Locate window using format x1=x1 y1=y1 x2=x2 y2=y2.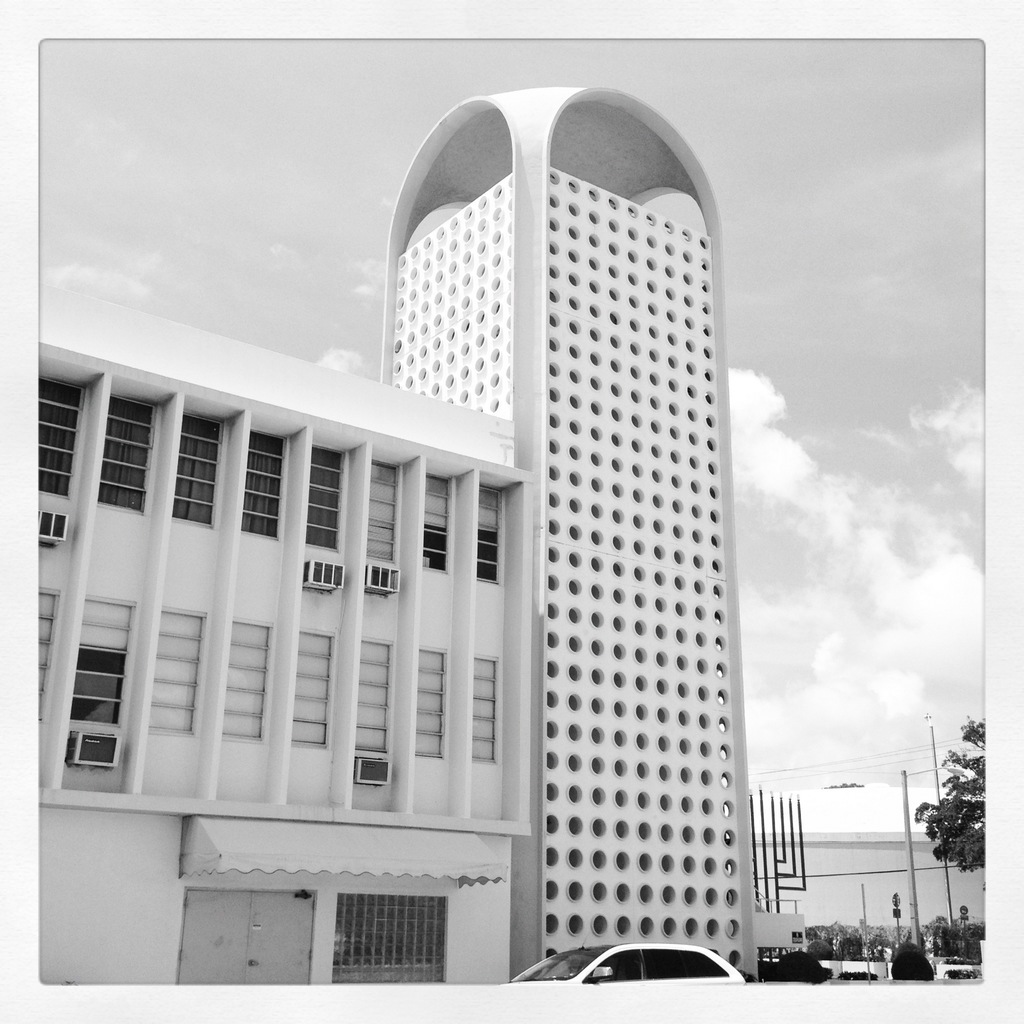
x1=291 y1=627 x2=333 y2=744.
